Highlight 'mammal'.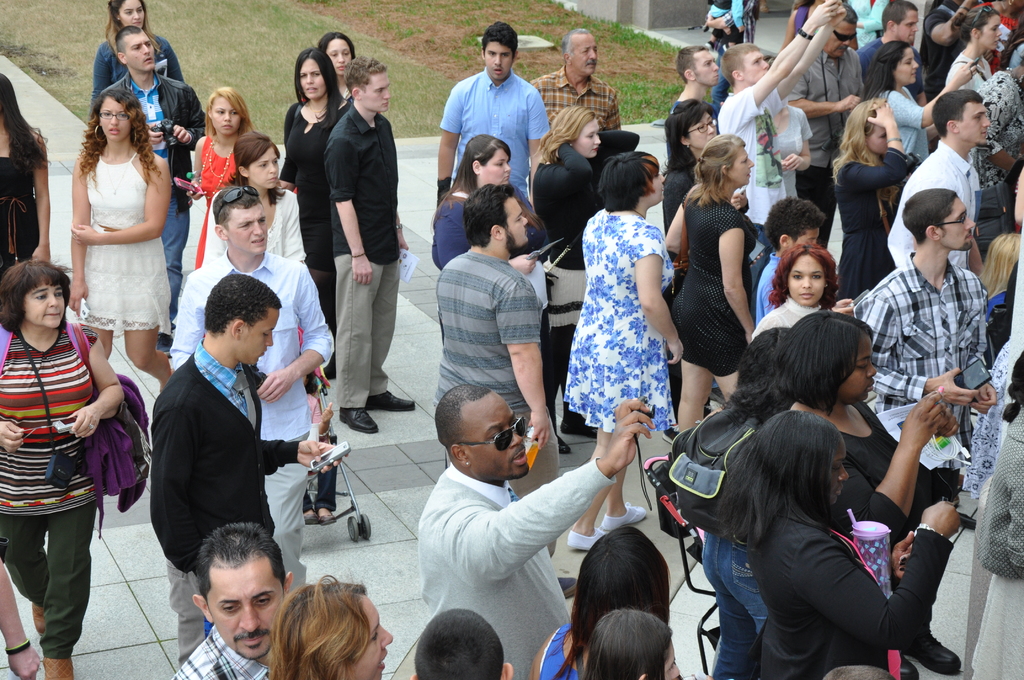
Highlighted region: (755, 241, 863, 335).
